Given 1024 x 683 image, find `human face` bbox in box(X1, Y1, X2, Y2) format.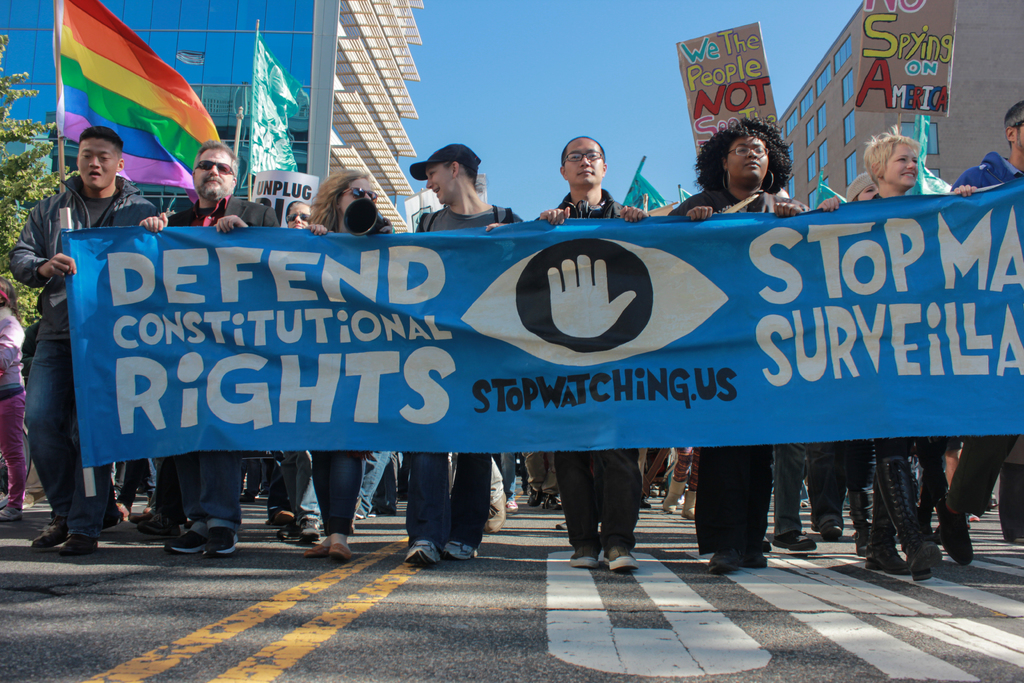
box(289, 202, 308, 226).
